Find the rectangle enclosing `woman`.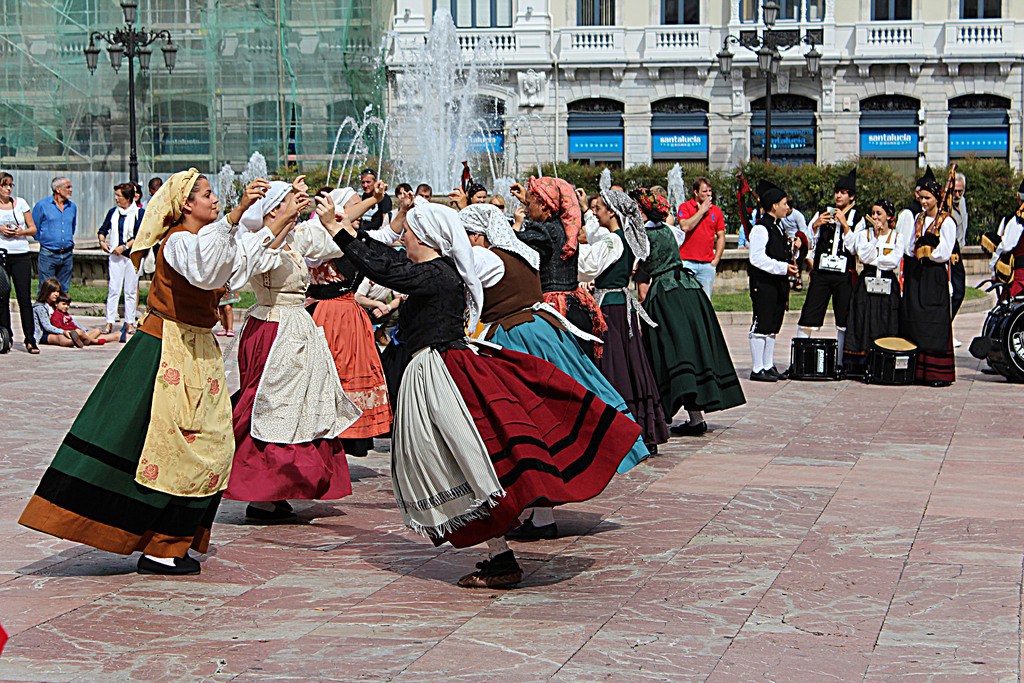
840:199:905:384.
